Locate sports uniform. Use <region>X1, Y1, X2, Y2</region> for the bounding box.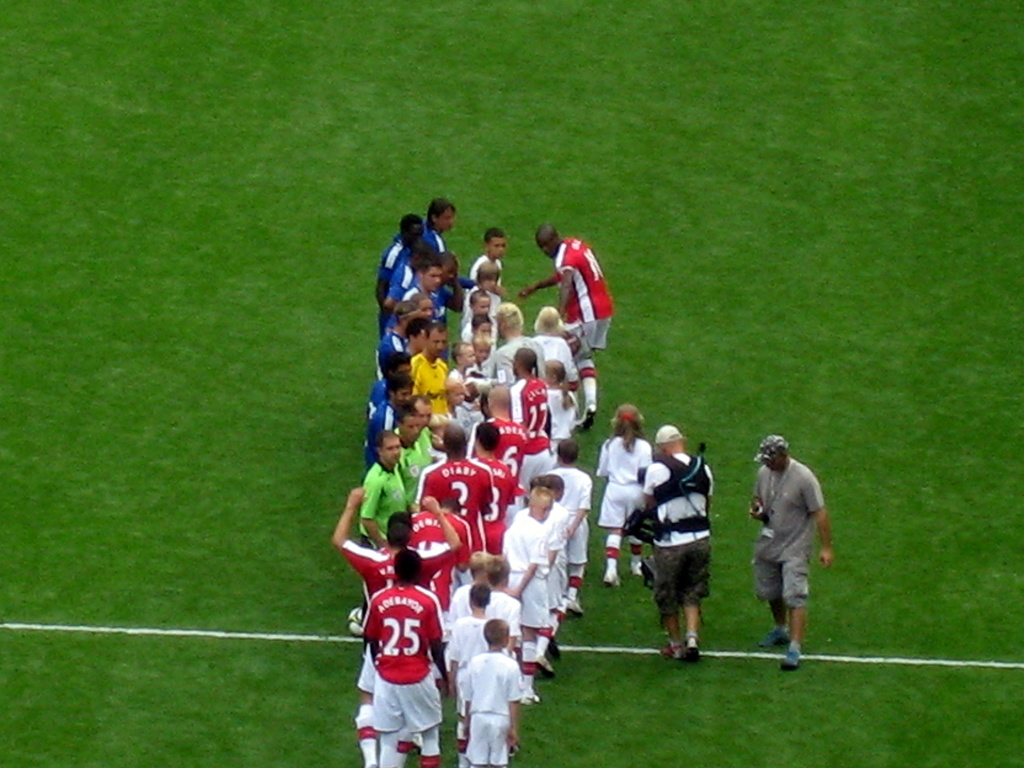
<region>359, 402, 400, 463</region>.
